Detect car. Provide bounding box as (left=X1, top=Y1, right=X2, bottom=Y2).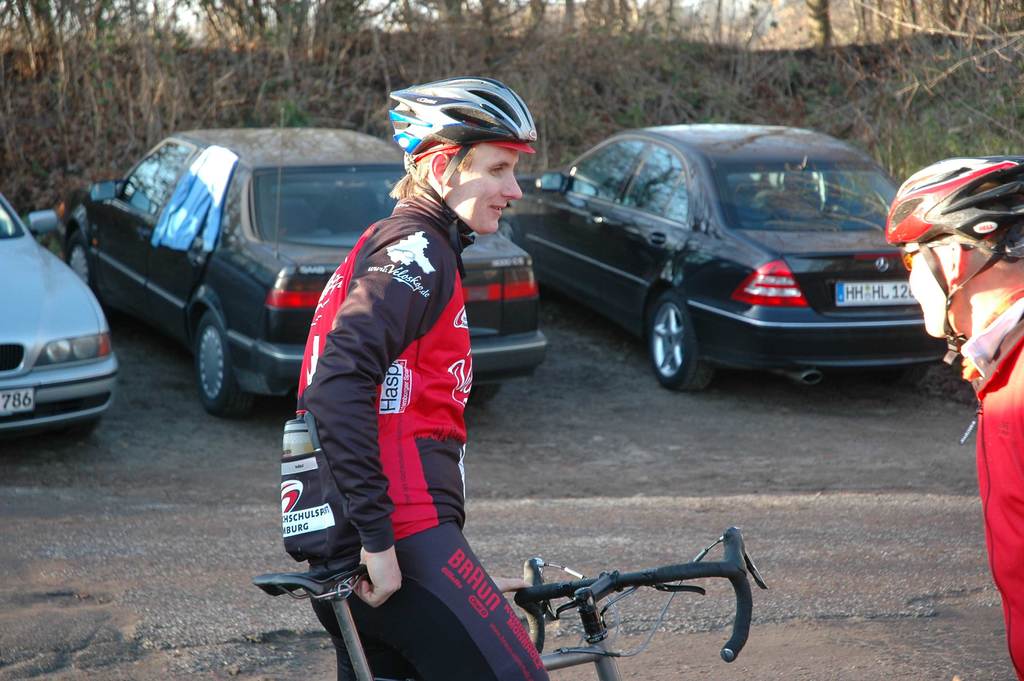
(left=0, top=195, right=122, bottom=445).
